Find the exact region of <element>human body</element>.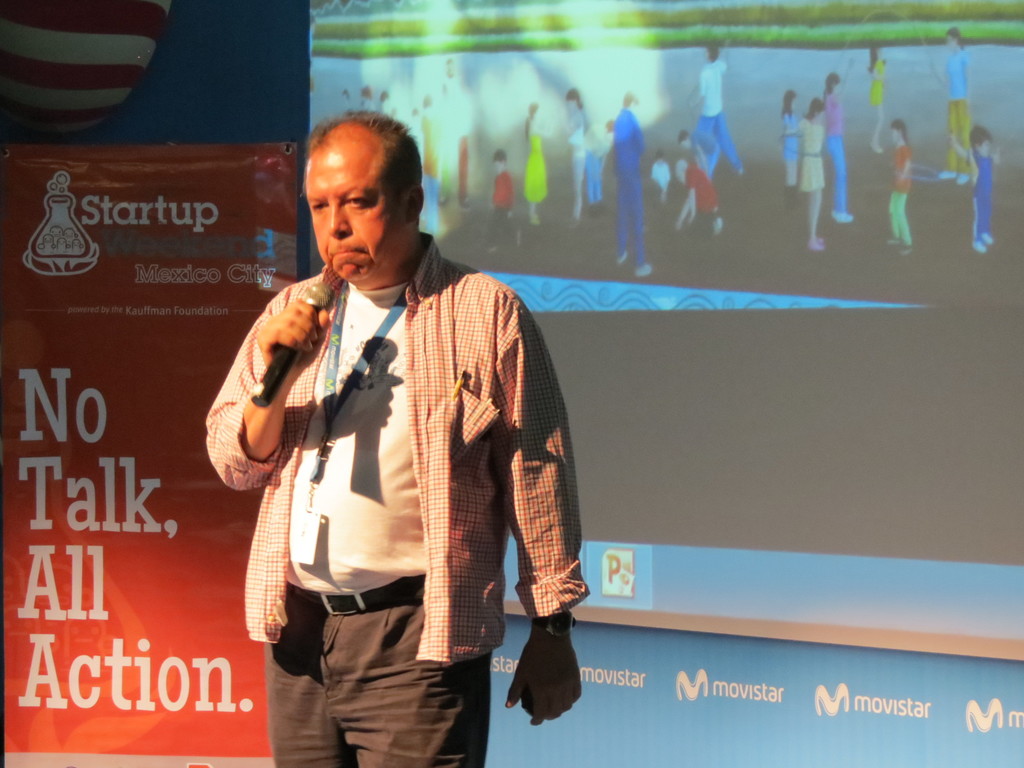
Exact region: <bbox>942, 26, 970, 187</bbox>.
